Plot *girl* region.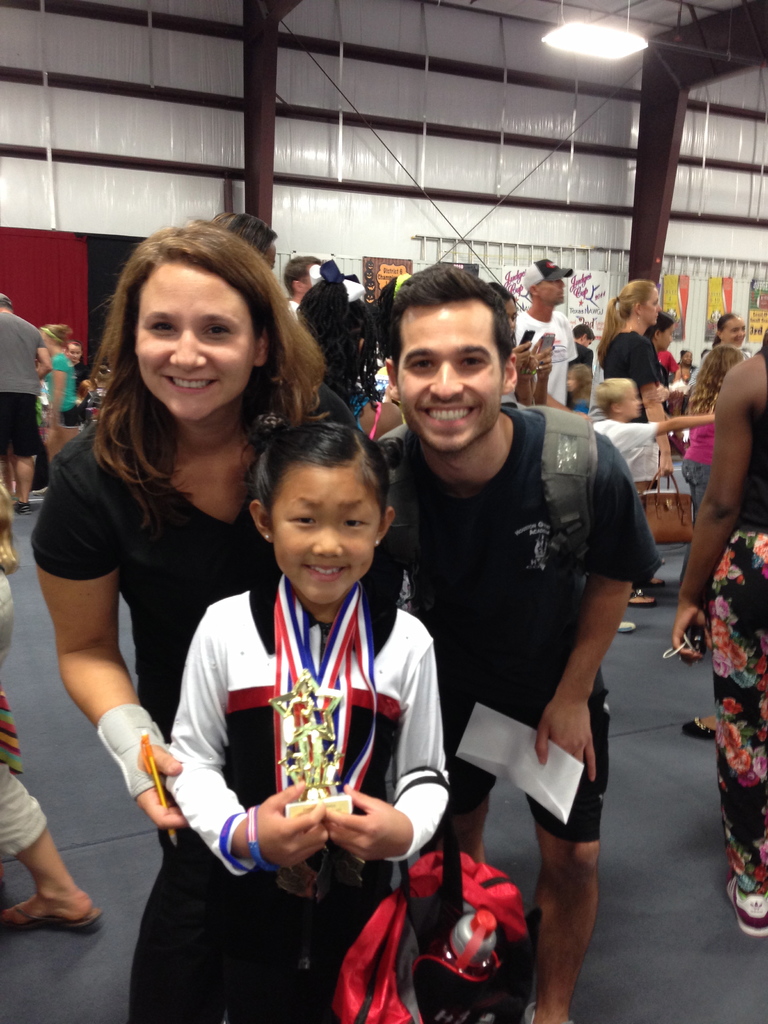
Plotted at {"left": 596, "top": 269, "right": 673, "bottom": 607}.
